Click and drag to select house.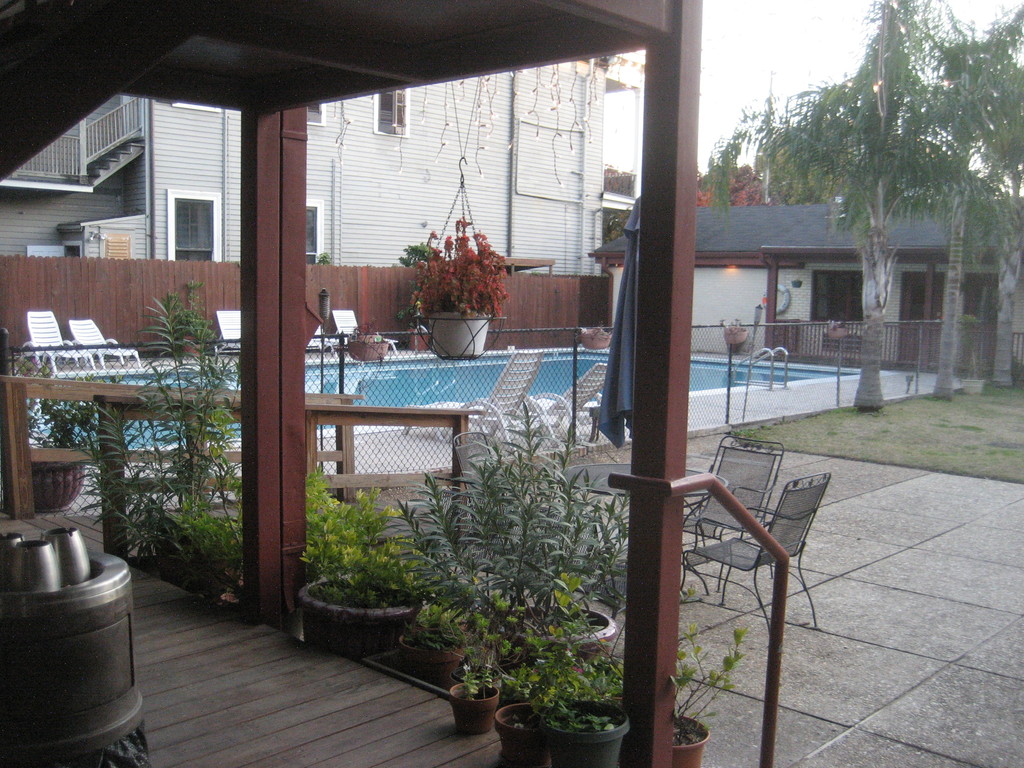
Selection: BBox(584, 197, 1023, 371).
